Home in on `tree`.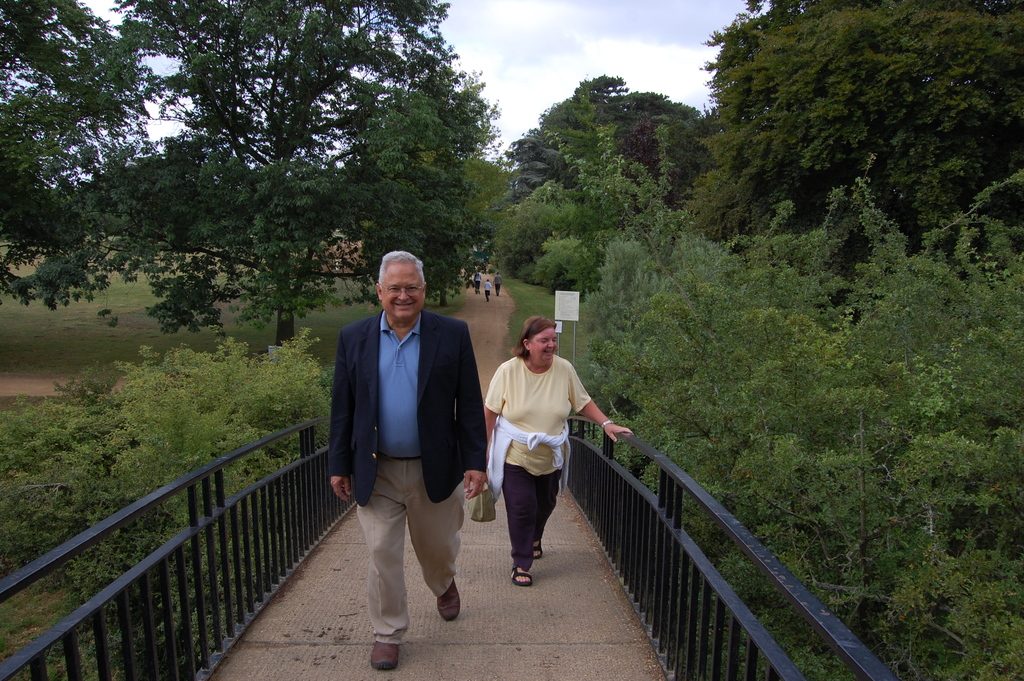
Homed in at 0 0 155 311.
